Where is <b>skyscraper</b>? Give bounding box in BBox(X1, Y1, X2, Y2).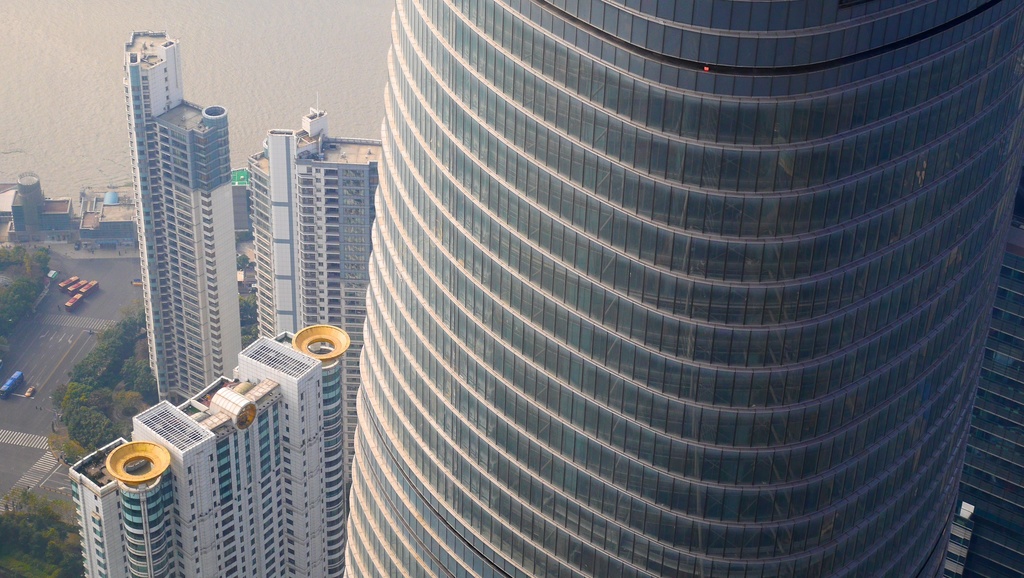
BBox(249, 89, 403, 521).
